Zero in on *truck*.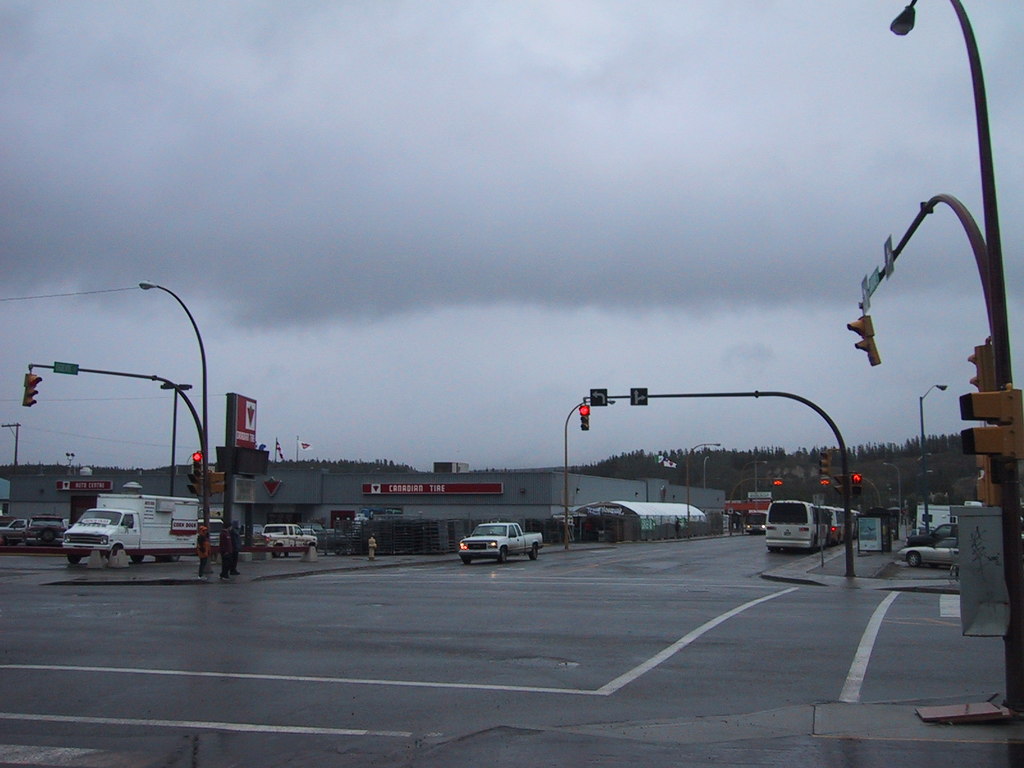
Zeroed in: 460,521,545,564.
